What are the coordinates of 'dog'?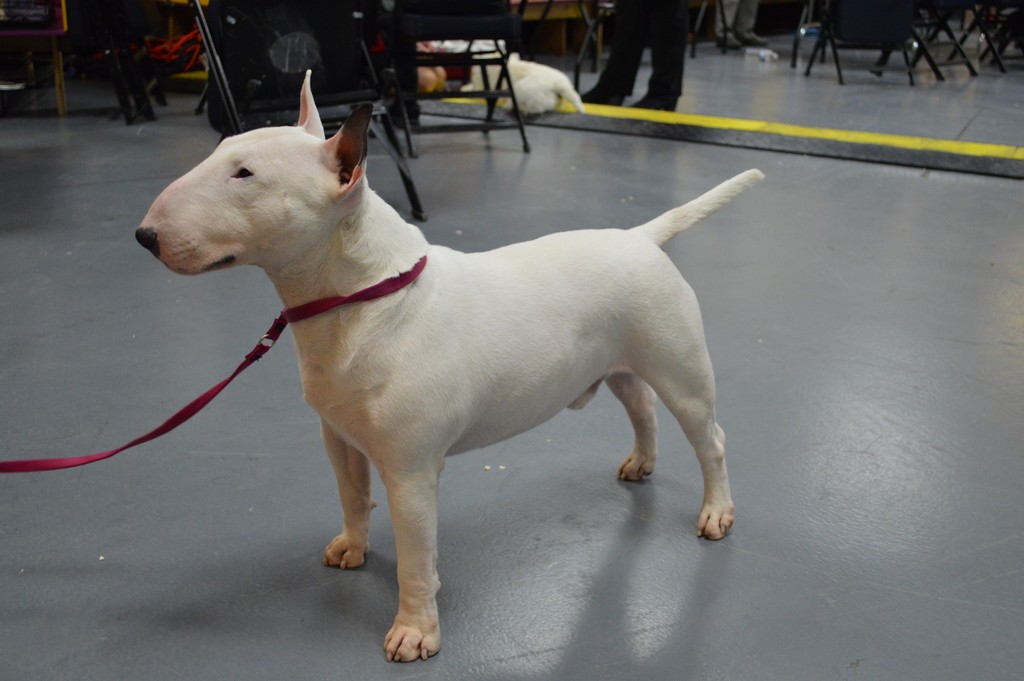
left=134, top=65, right=764, bottom=666.
